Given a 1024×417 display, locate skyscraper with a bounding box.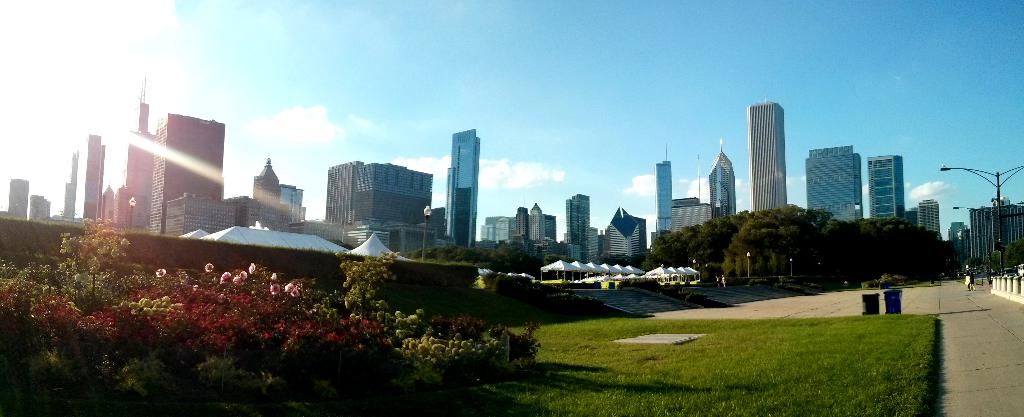
Located: region(744, 82, 806, 222).
